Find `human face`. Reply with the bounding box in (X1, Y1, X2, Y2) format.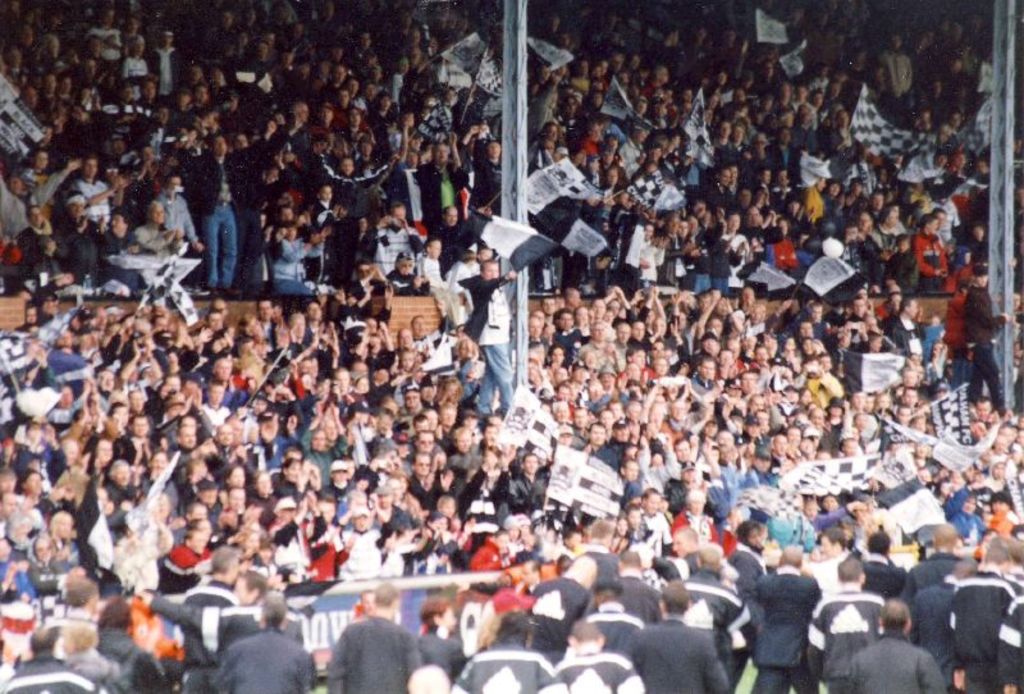
(704, 356, 713, 379).
